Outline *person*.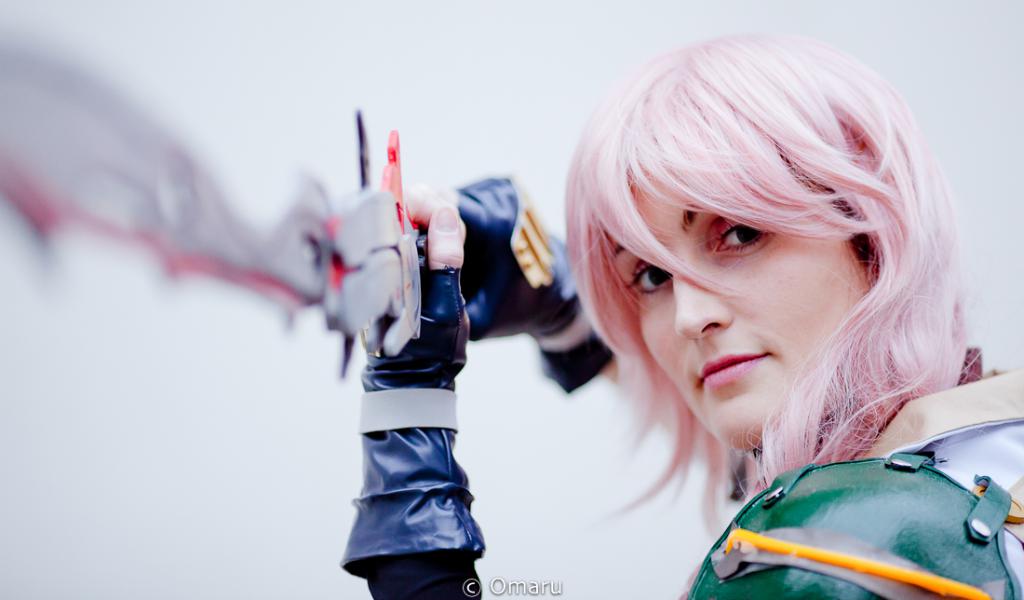
Outline: 336, 39, 1023, 599.
